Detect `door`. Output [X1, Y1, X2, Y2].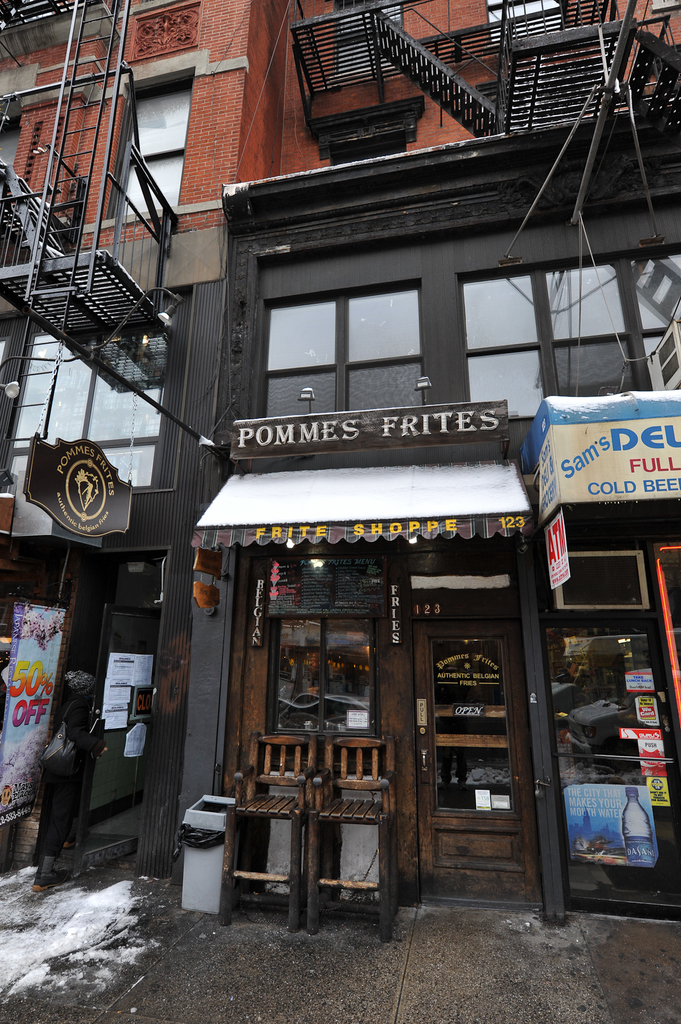
[71, 603, 162, 883].
